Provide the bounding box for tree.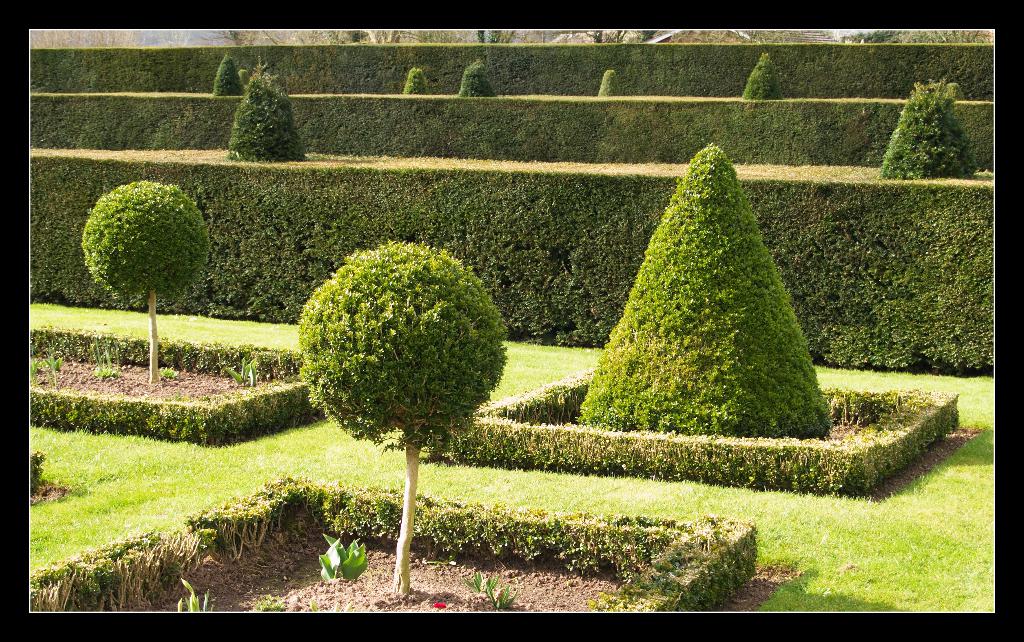
pyautogui.locateOnScreen(876, 76, 982, 179).
